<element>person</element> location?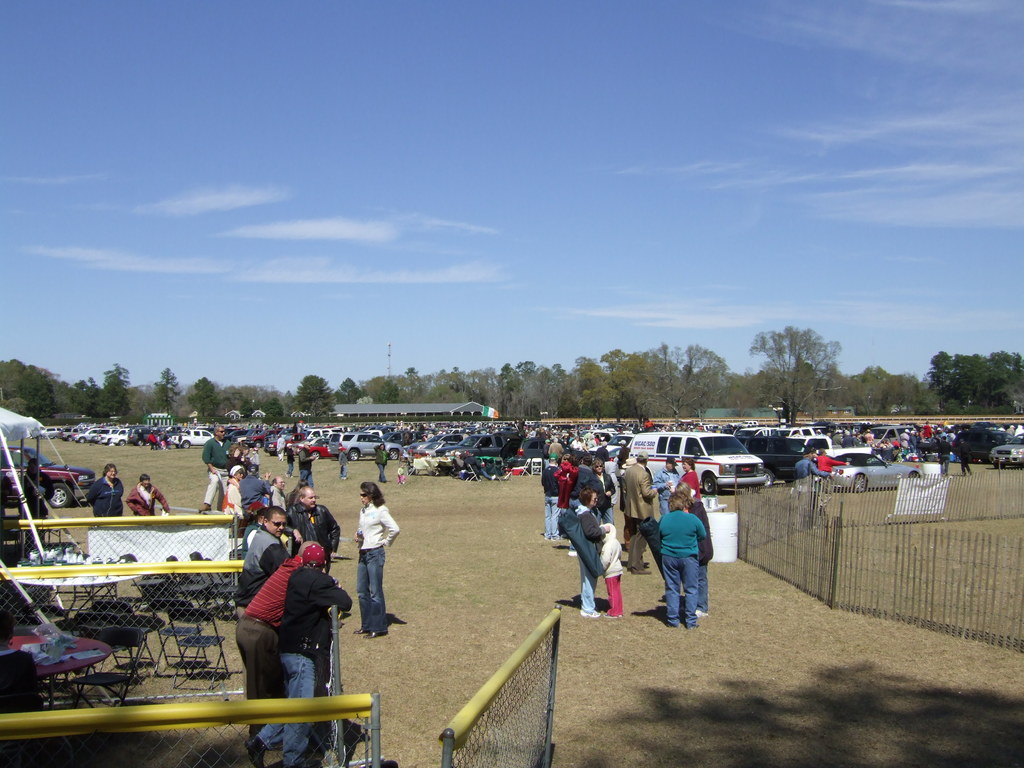
(left=82, top=463, right=122, bottom=517)
